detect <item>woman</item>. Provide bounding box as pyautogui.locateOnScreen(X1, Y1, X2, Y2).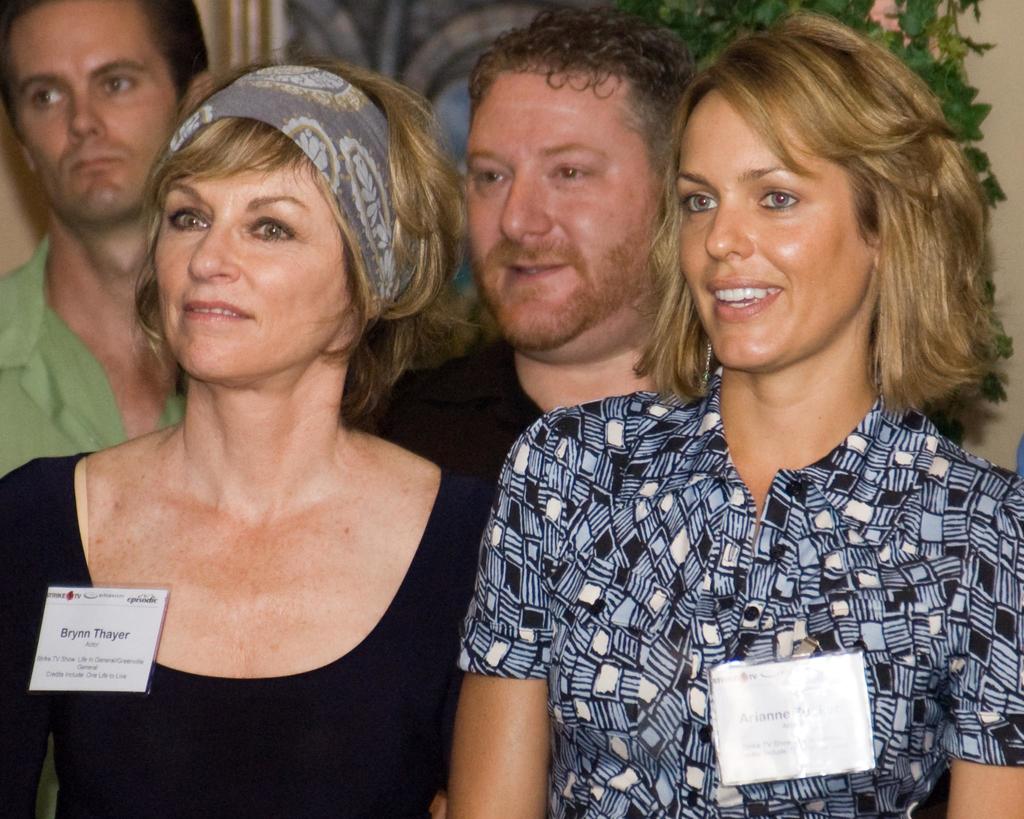
pyautogui.locateOnScreen(435, 14, 1023, 818).
